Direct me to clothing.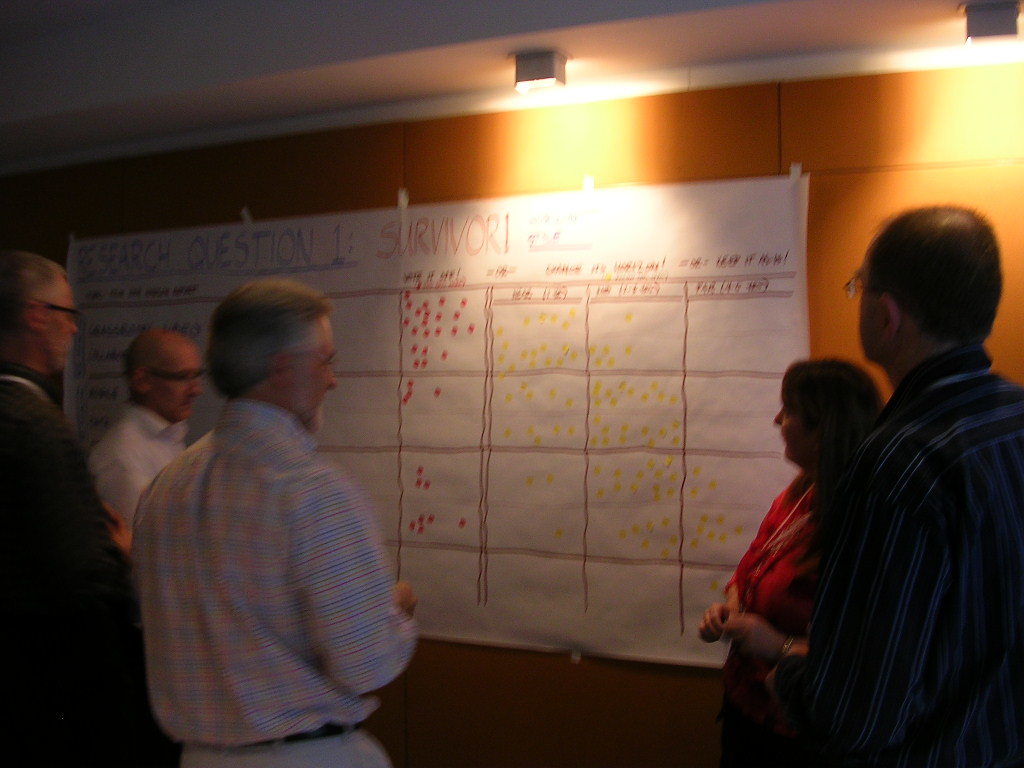
Direction: 810, 352, 1023, 767.
